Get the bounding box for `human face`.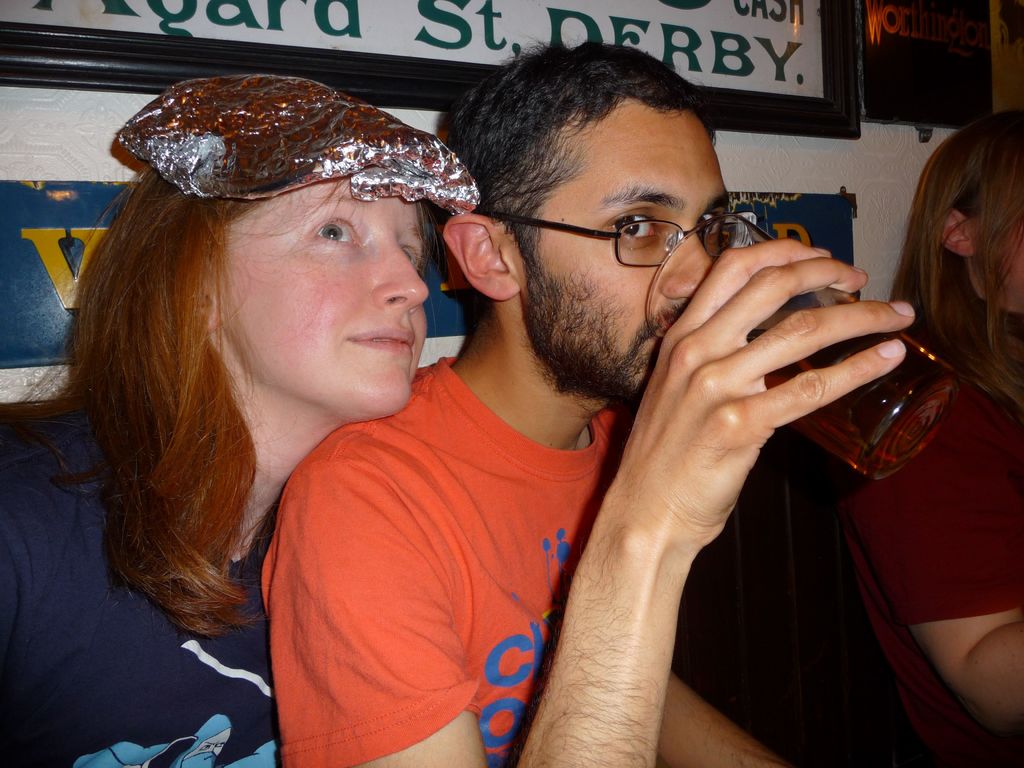
crop(524, 104, 724, 408).
